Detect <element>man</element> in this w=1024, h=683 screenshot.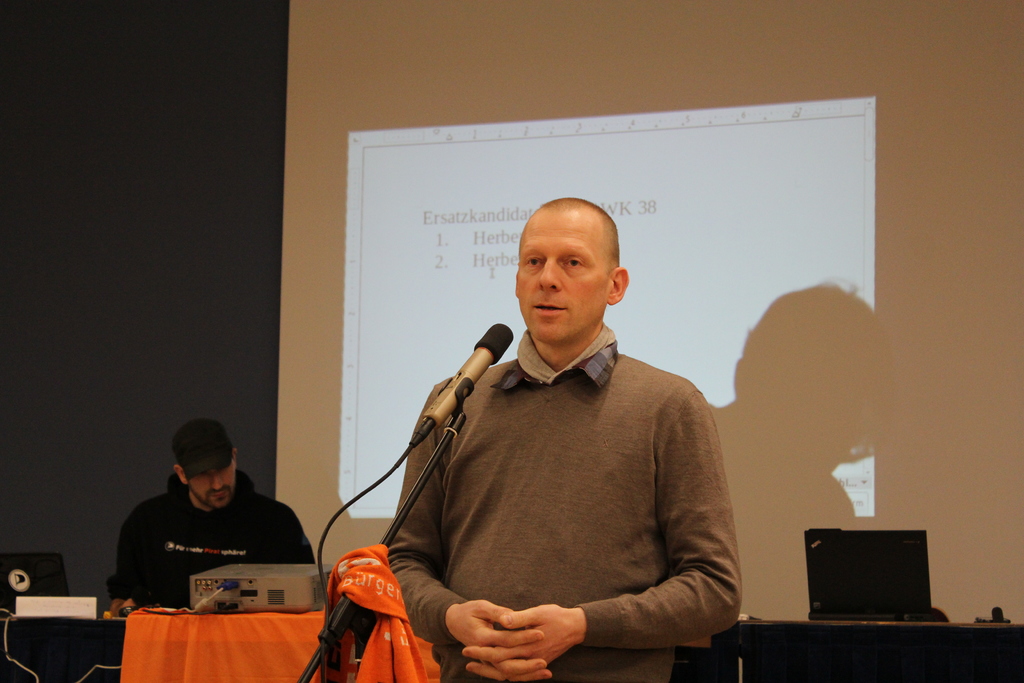
Detection: x1=371 y1=215 x2=744 y2=664.
